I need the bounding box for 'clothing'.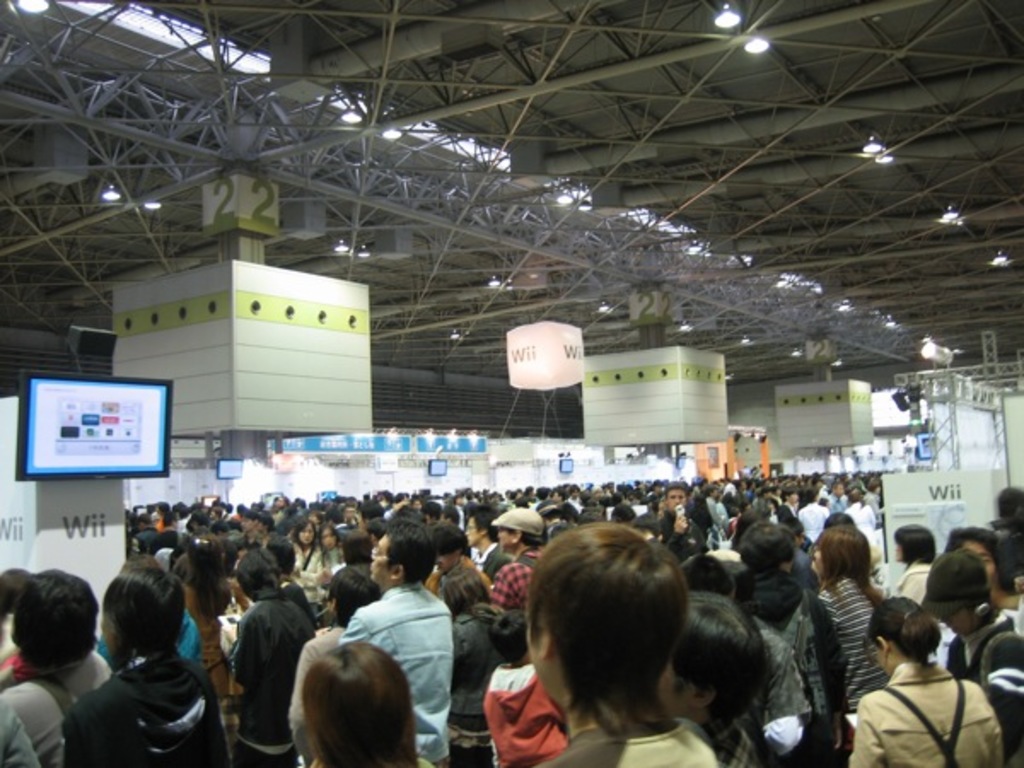
Here it is: {"x1": 662, "y1": 503, "x2": 712, "y2": 551}.
